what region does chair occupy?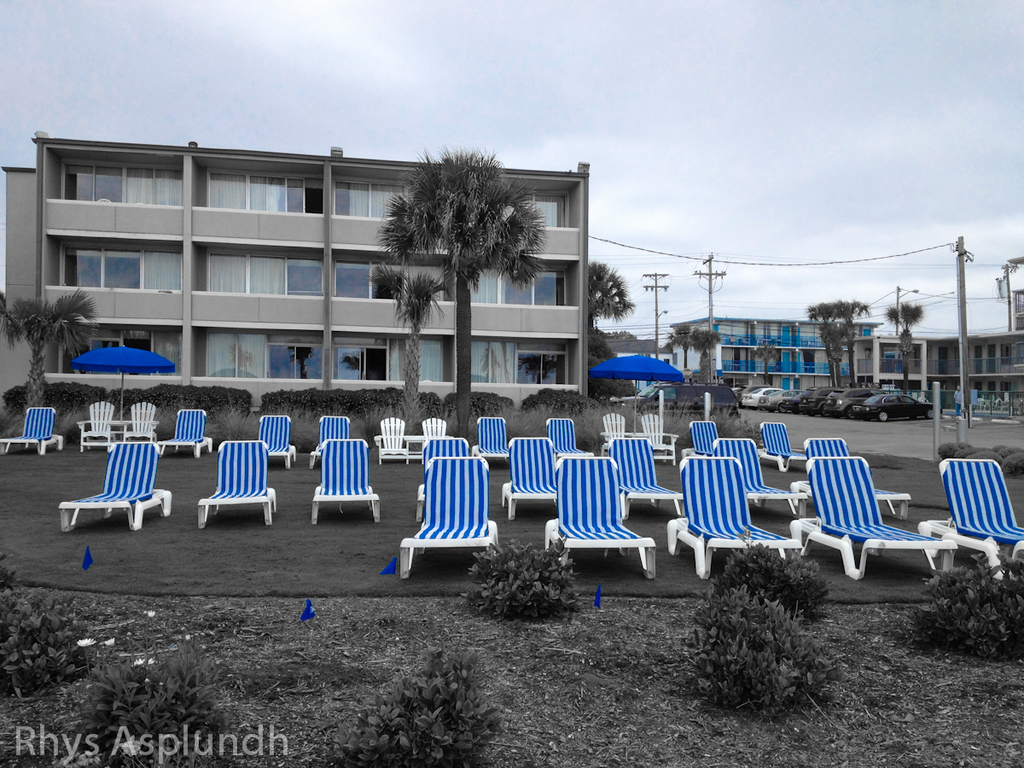
bbox=(475, 413, 513, 459).
